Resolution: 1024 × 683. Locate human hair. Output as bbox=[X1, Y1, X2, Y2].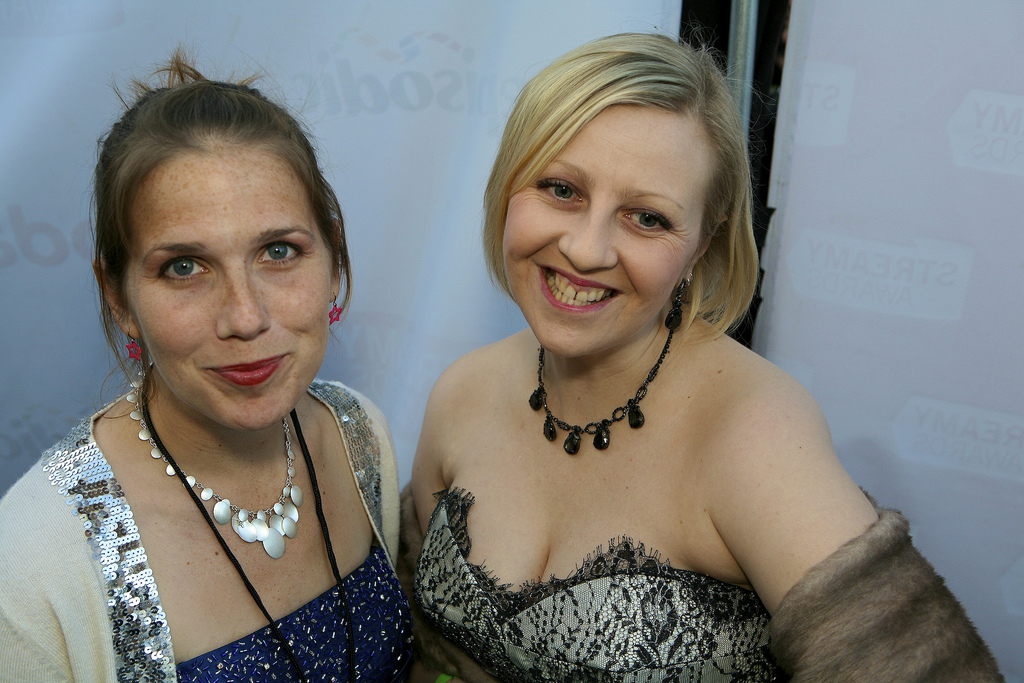
bbox=[93, 48, 354, 387].
